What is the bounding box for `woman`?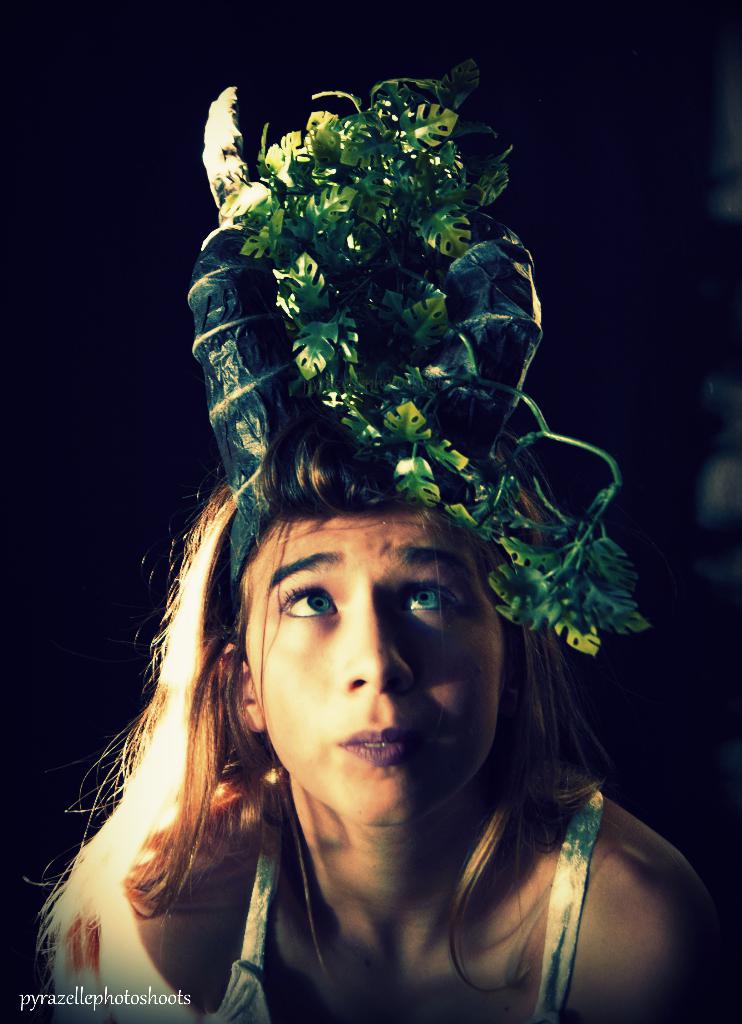
box=[26, 63, 714, 1023].
